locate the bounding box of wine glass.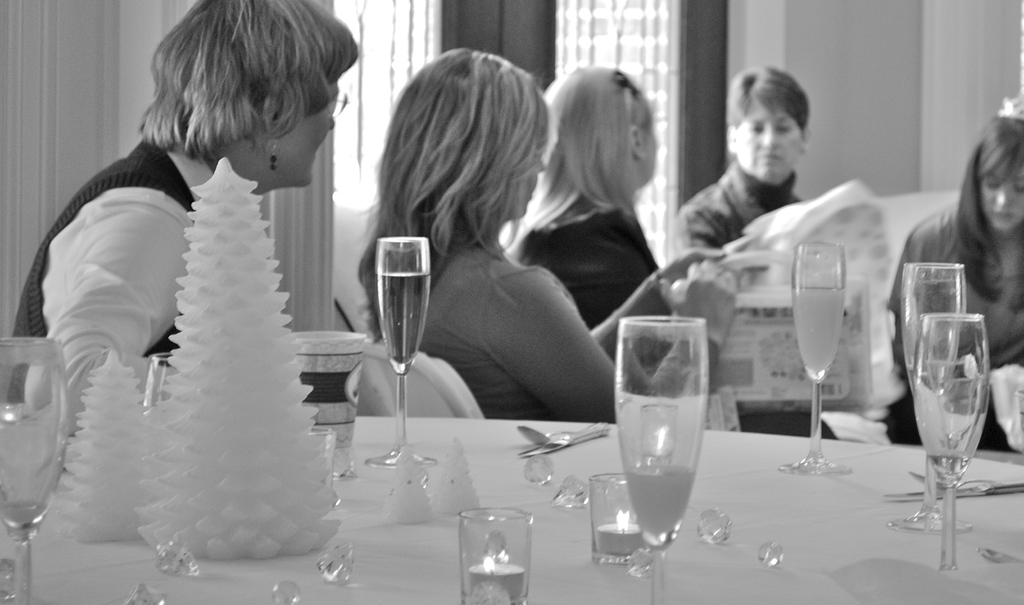
Bounding box: detection(787, 239, 854, 474).
